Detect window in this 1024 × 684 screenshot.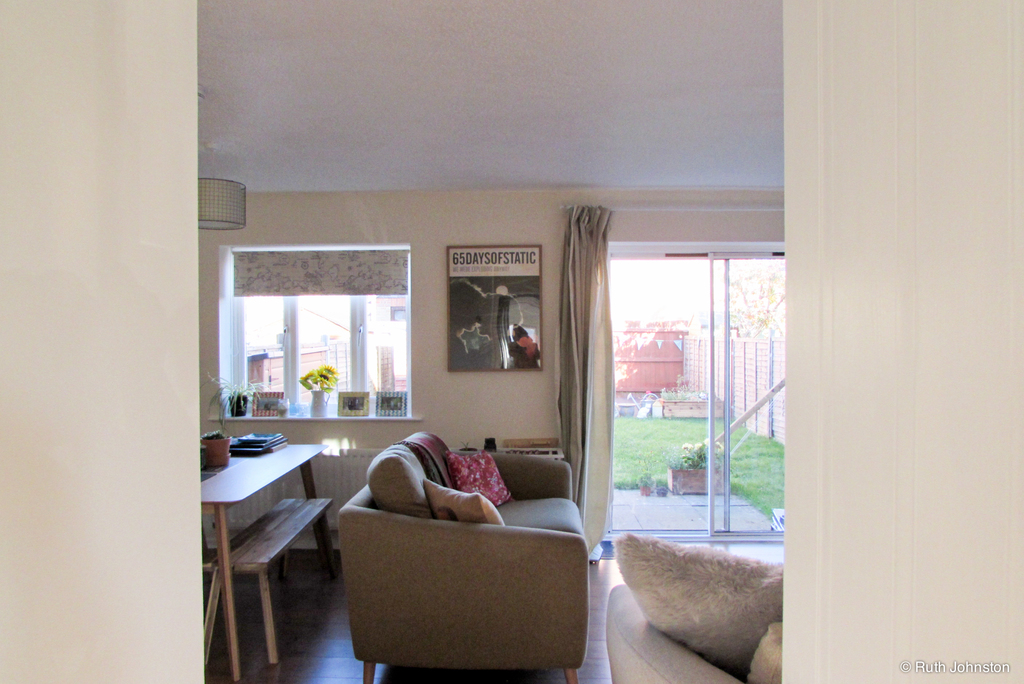
Detection: [x1=218, y1=246, x2=413, y2=417].
